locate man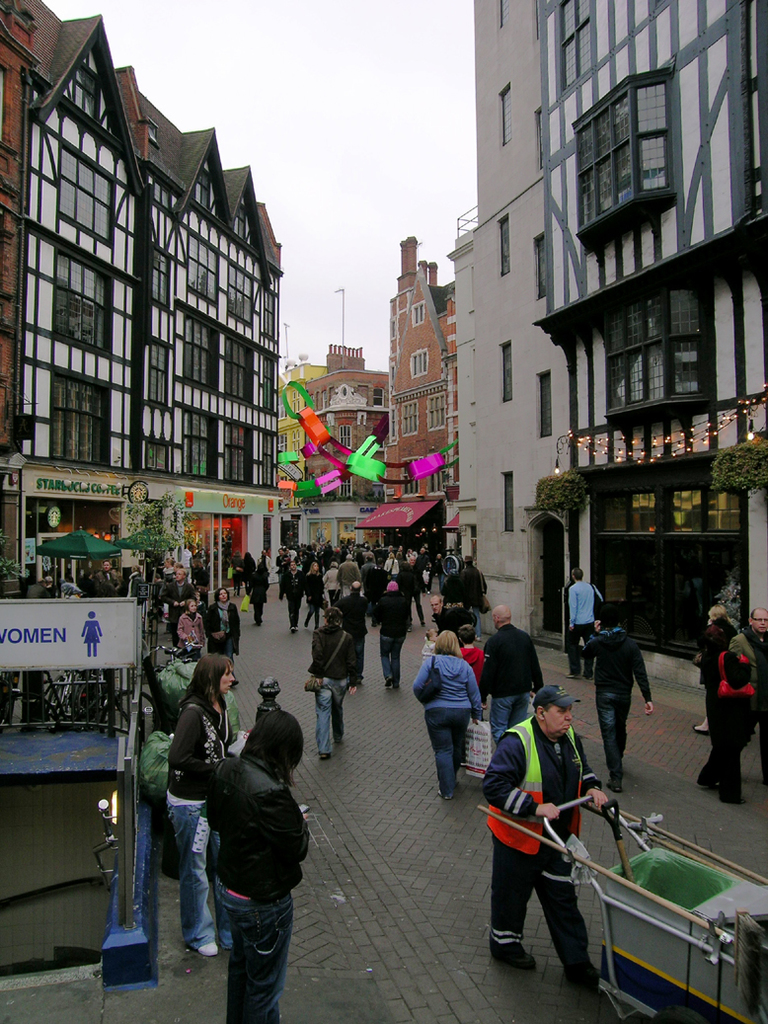
select_region(307, 604, 363, 759)
